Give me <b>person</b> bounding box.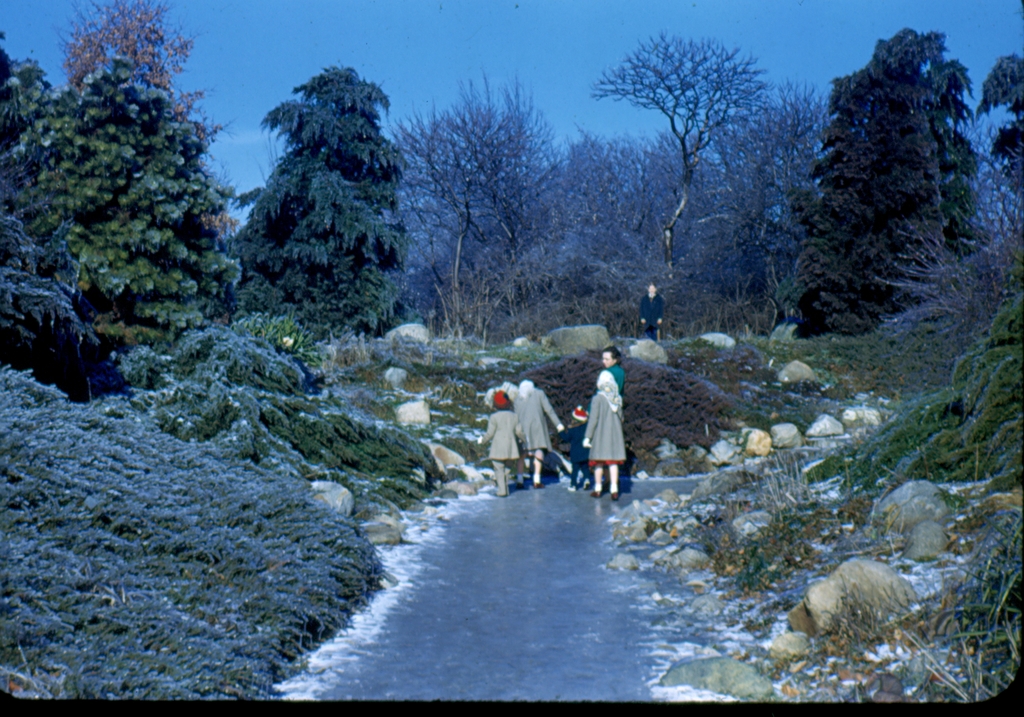
(x1=579, y1=358, x2=632, y2=501).
